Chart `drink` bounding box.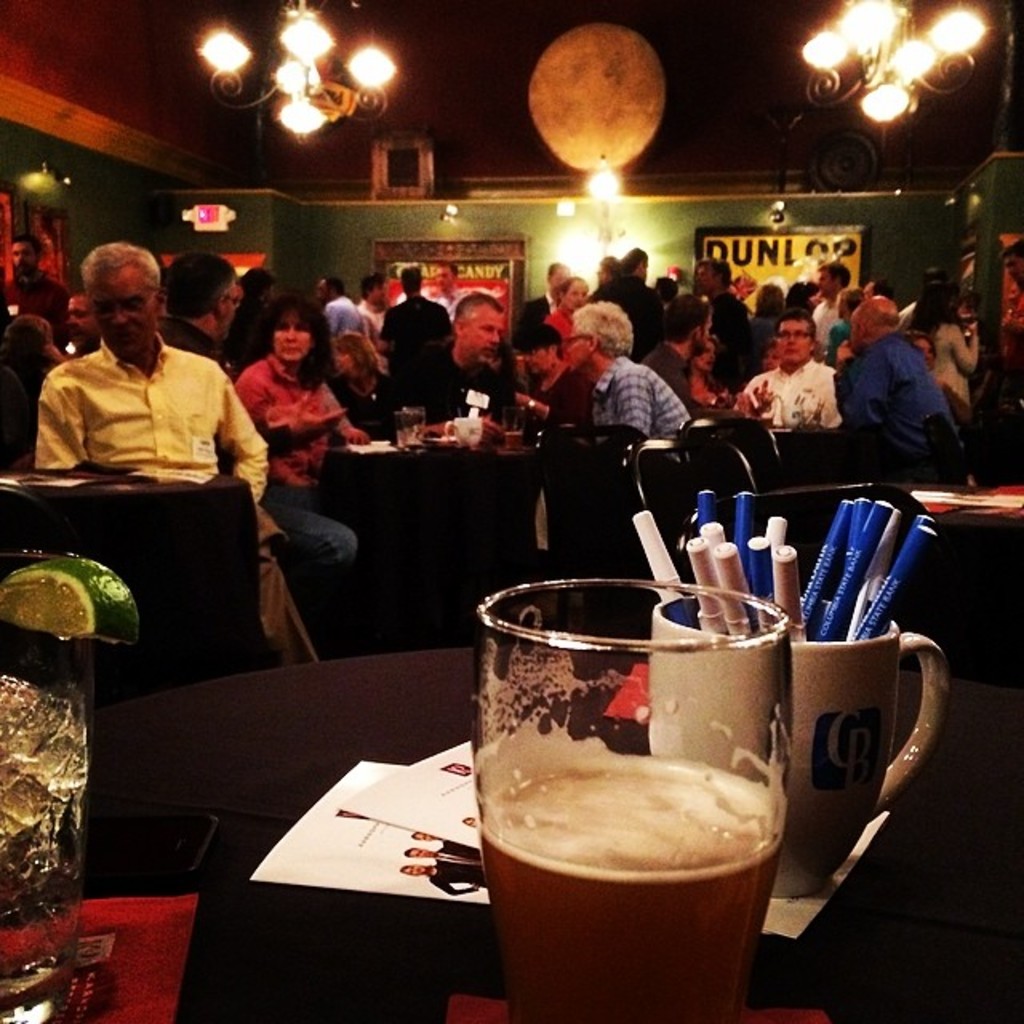
Charted: rect(0, 656, 82, 1019).
